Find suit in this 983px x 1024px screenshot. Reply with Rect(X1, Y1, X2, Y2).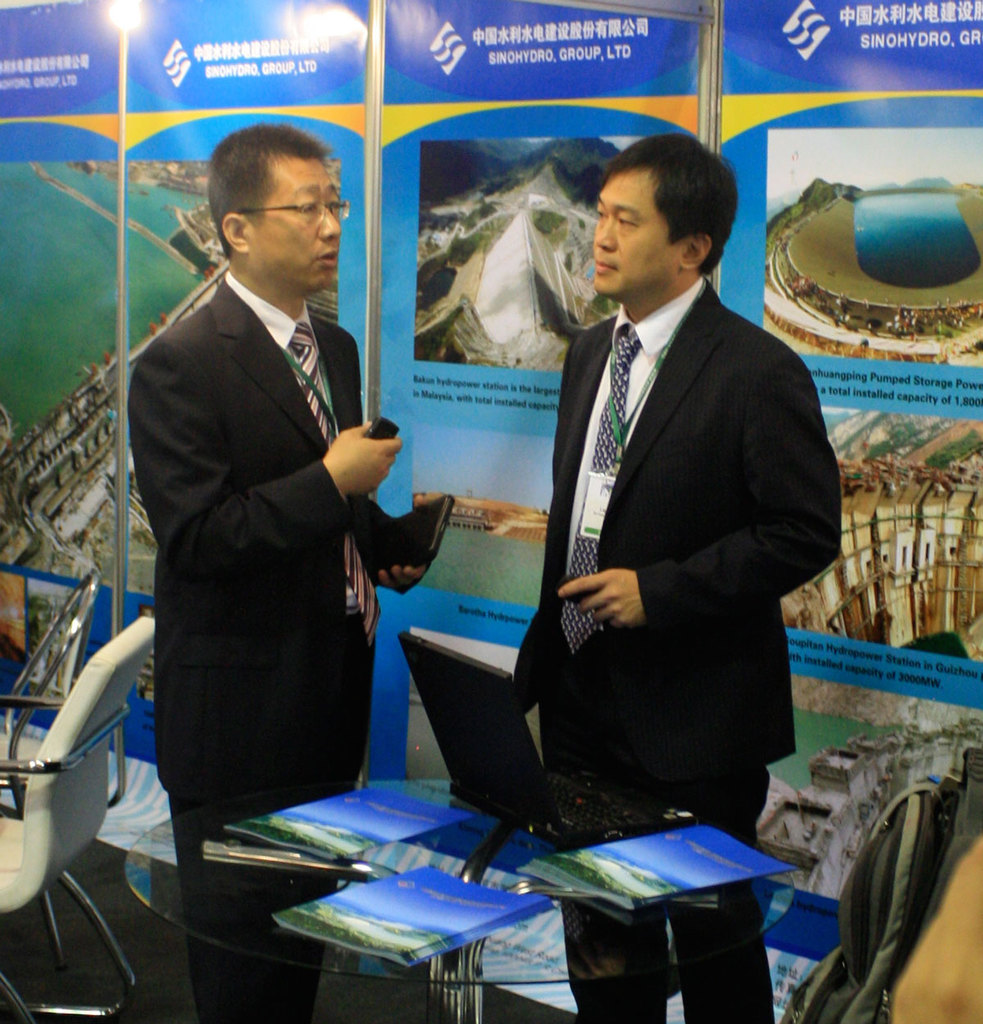
Rect(515, 265, 843, 1023).
